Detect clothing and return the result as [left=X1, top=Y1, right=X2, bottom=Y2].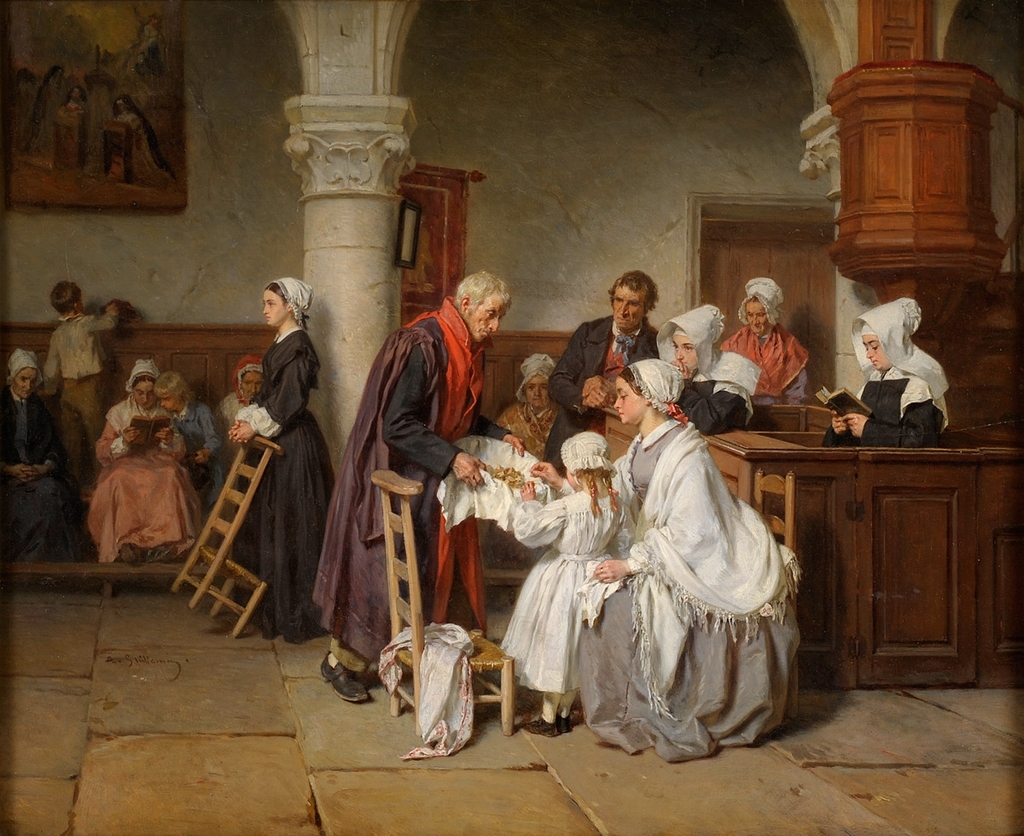
[left=38, top=309, right=119, bottom=476].
